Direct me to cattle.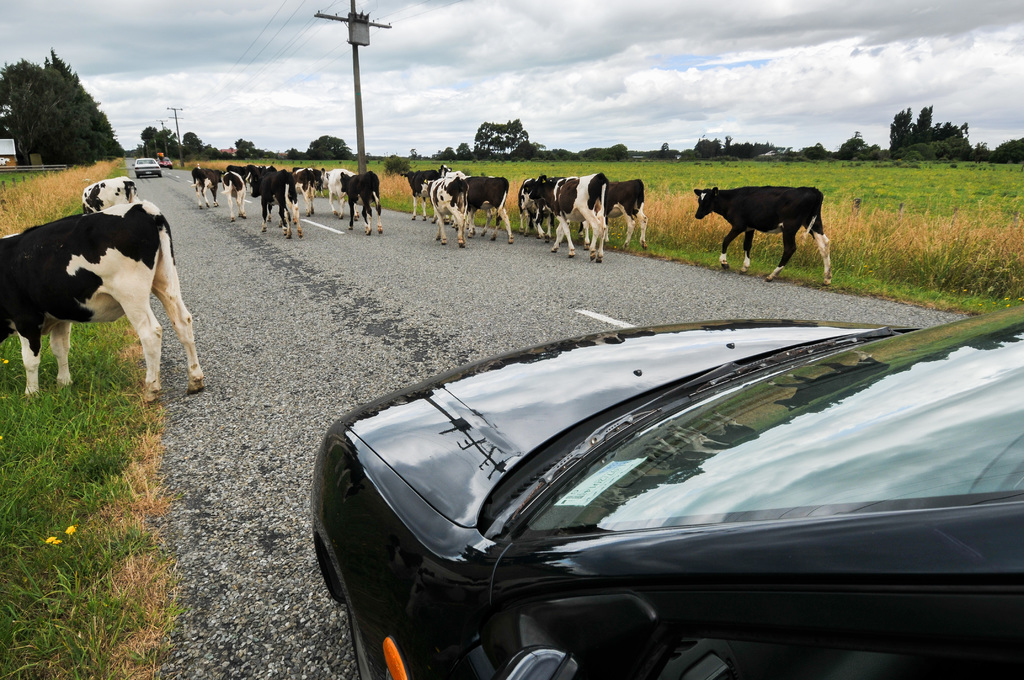
Direction: [x1=422, y1=172, x2=470, y2=248].
